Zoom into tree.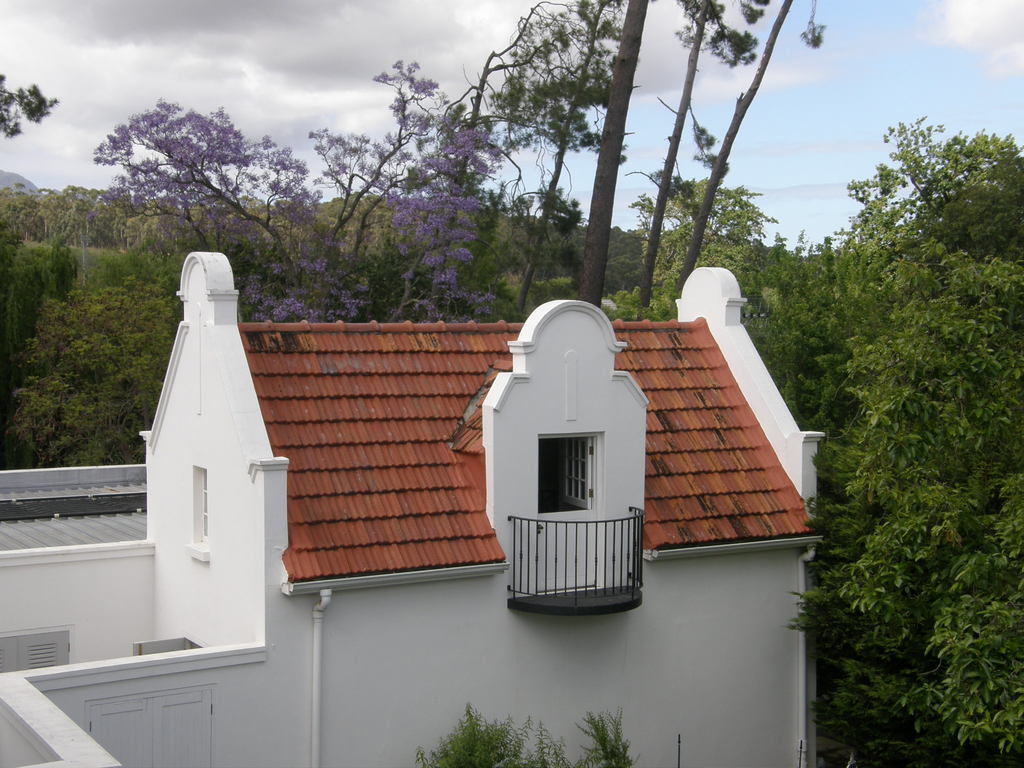
Zoom target: pyautogui.locateOnScreen(90, 56, 506, 326).
